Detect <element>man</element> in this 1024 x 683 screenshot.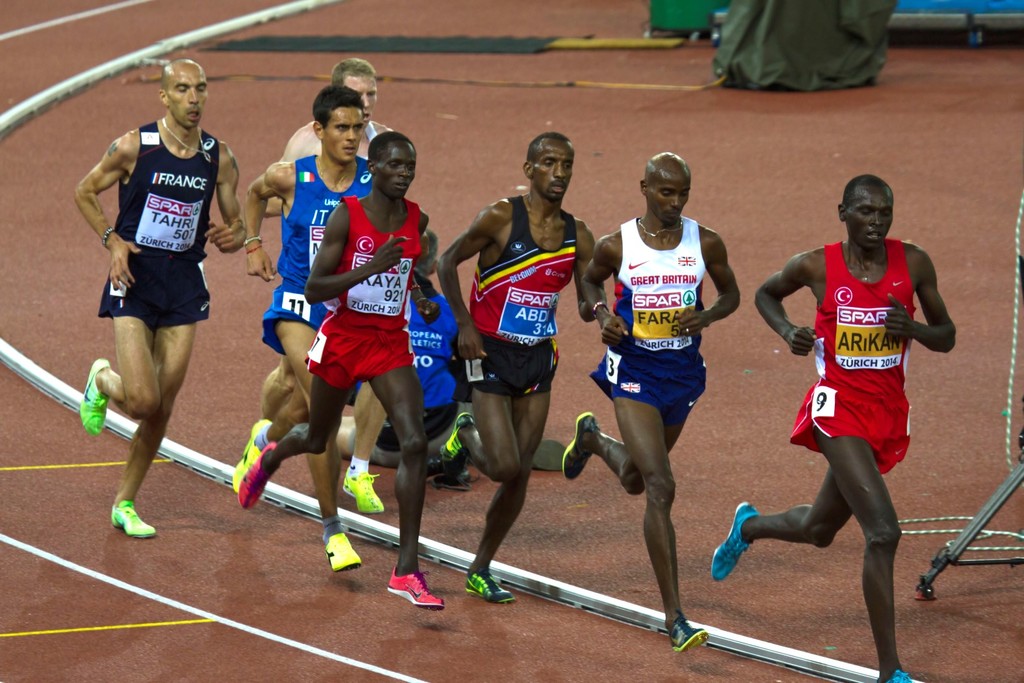
Detection: 239 136 458 608.
